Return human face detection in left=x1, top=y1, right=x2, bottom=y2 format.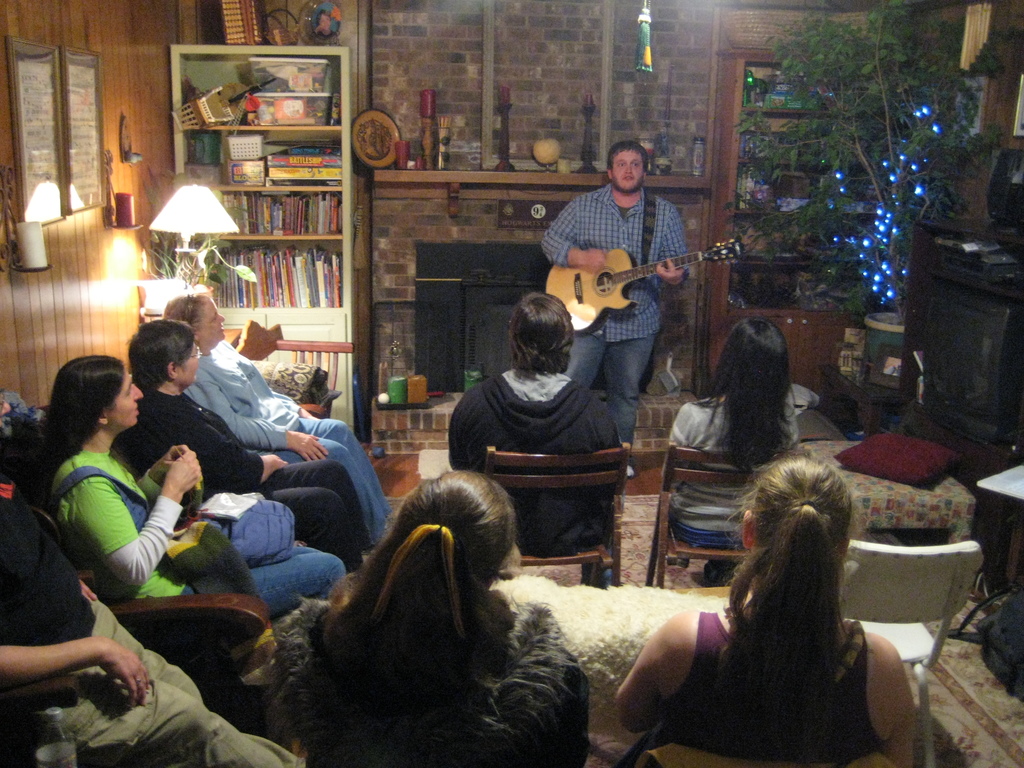
left=116, top=373, right=138, bottom=423.
